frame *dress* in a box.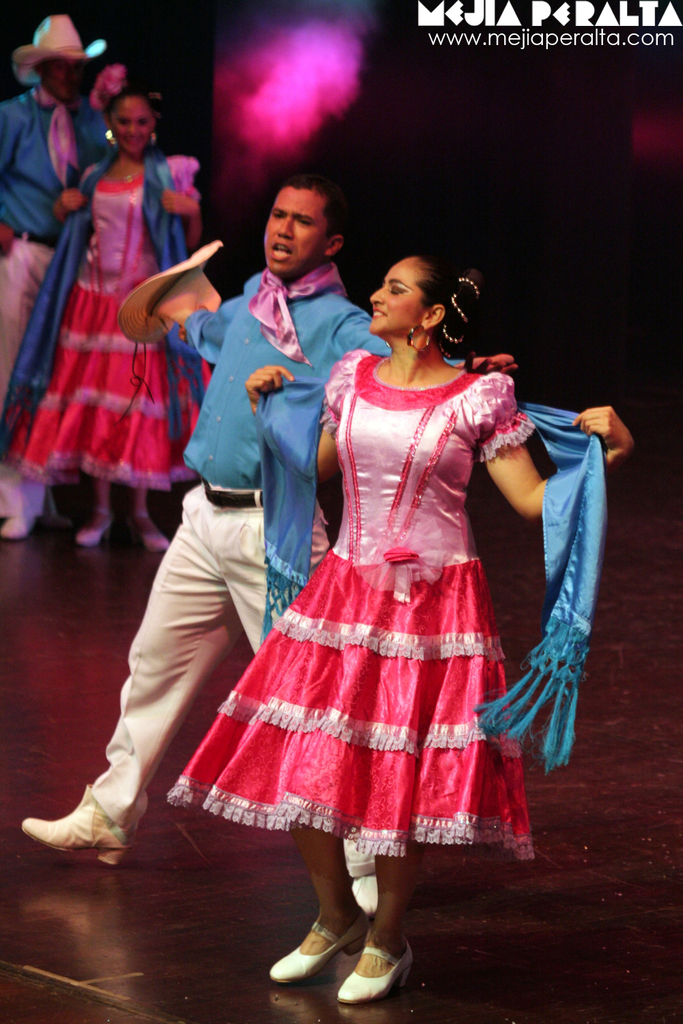
{"left": 0, "top": 156, "right": 213, "bottom": 489}.
